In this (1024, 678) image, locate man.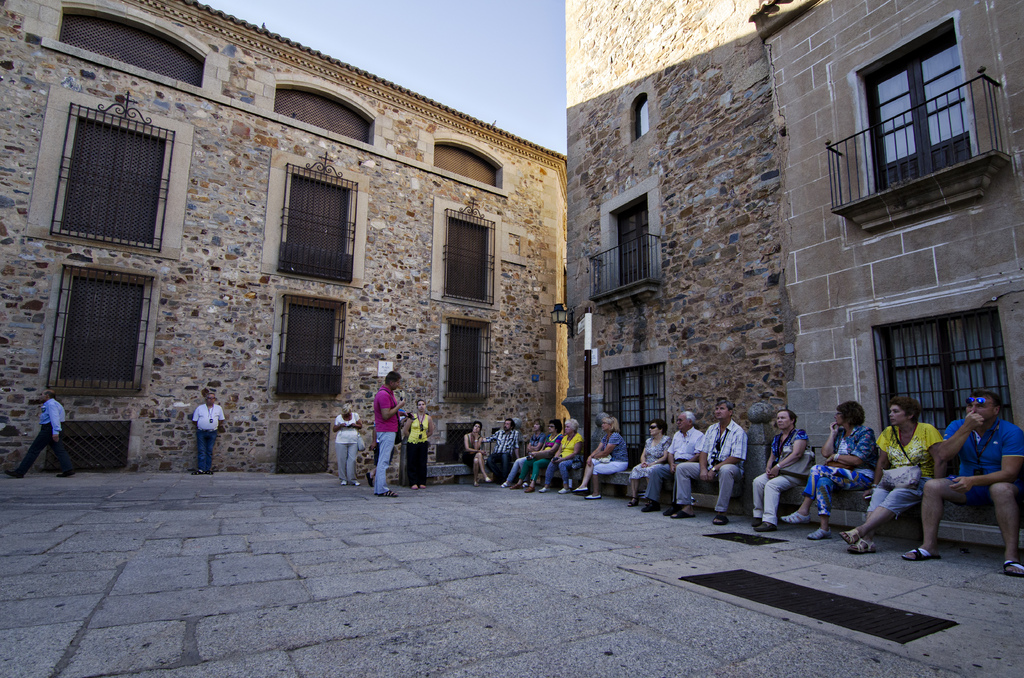
Bounding box: box(901, 391, 1023, 577).
